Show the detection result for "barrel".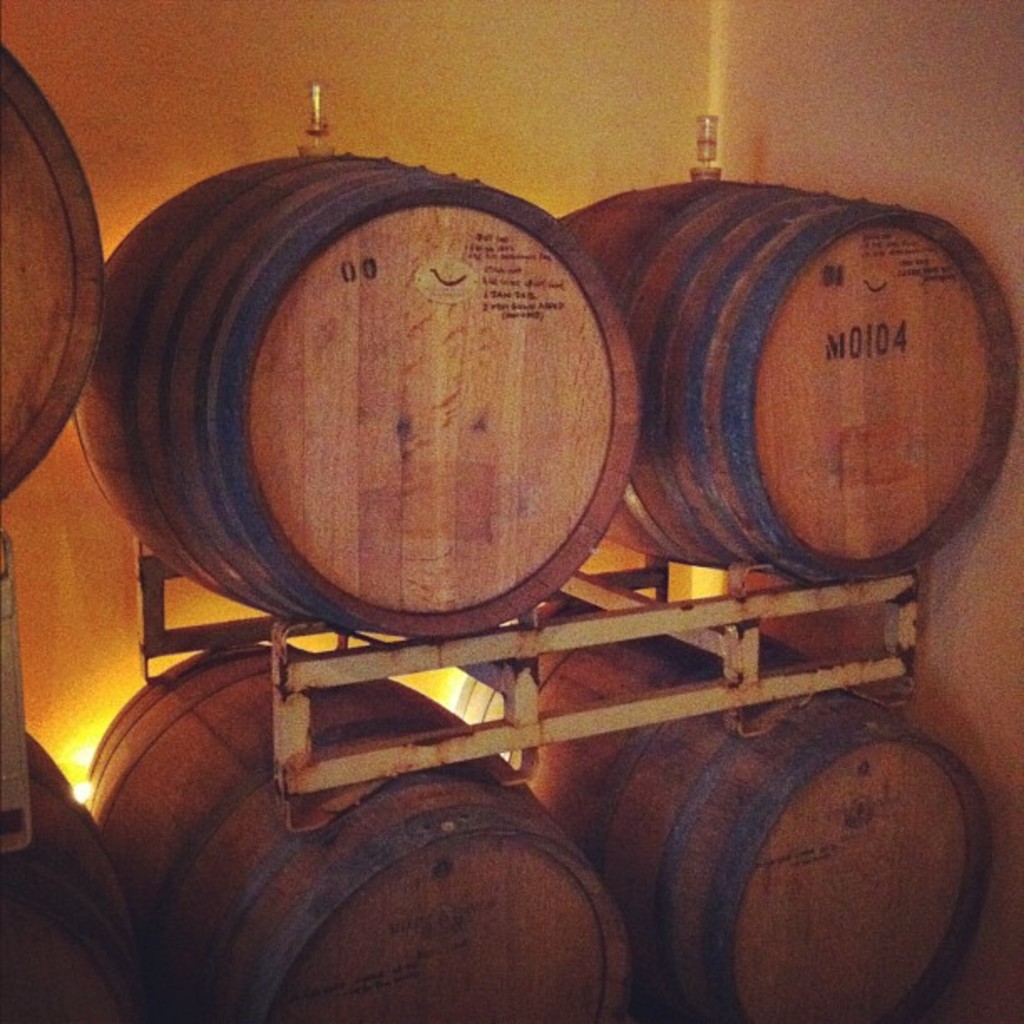
552:112:1017:576.
